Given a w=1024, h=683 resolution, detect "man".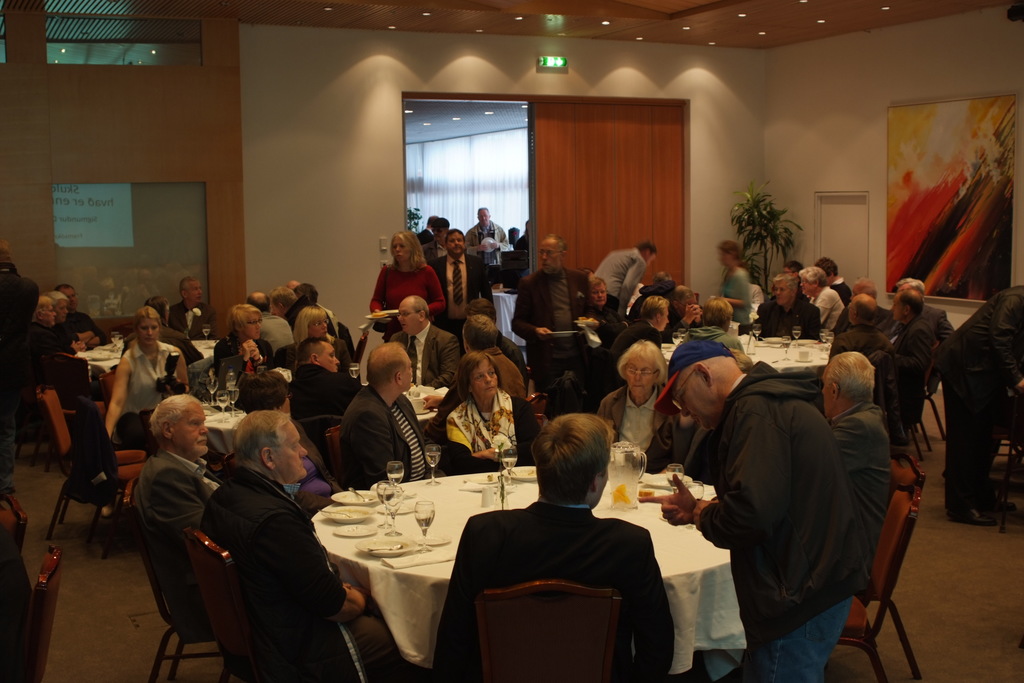
{"left": 429, "top": 227, "right": 494, "bottom": 346}.
